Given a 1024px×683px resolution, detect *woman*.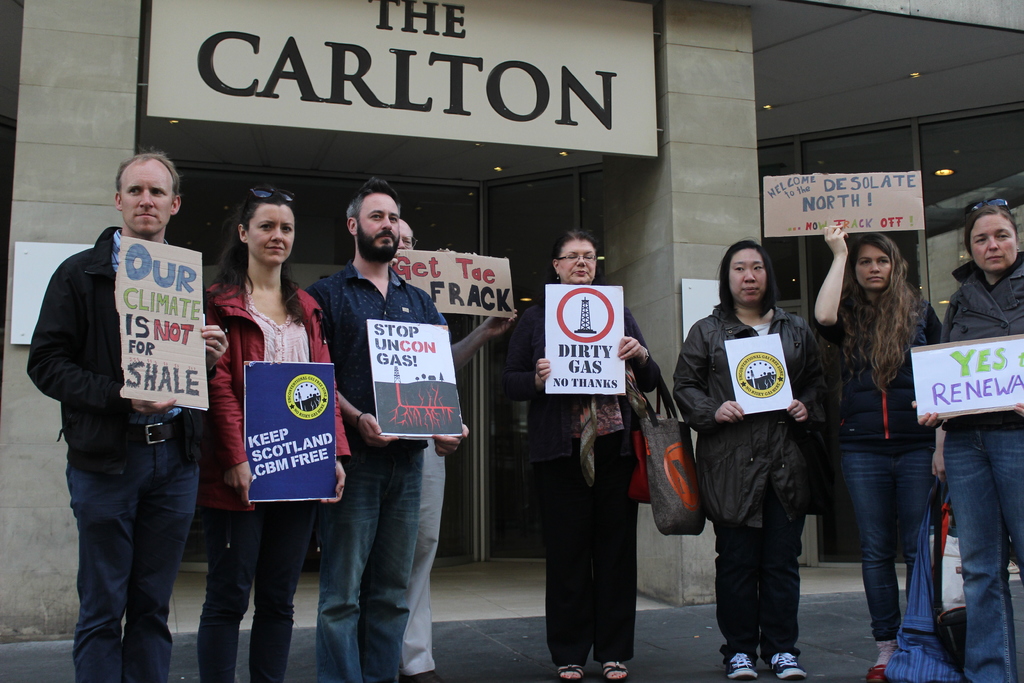
[692, 240, 838, 675].
